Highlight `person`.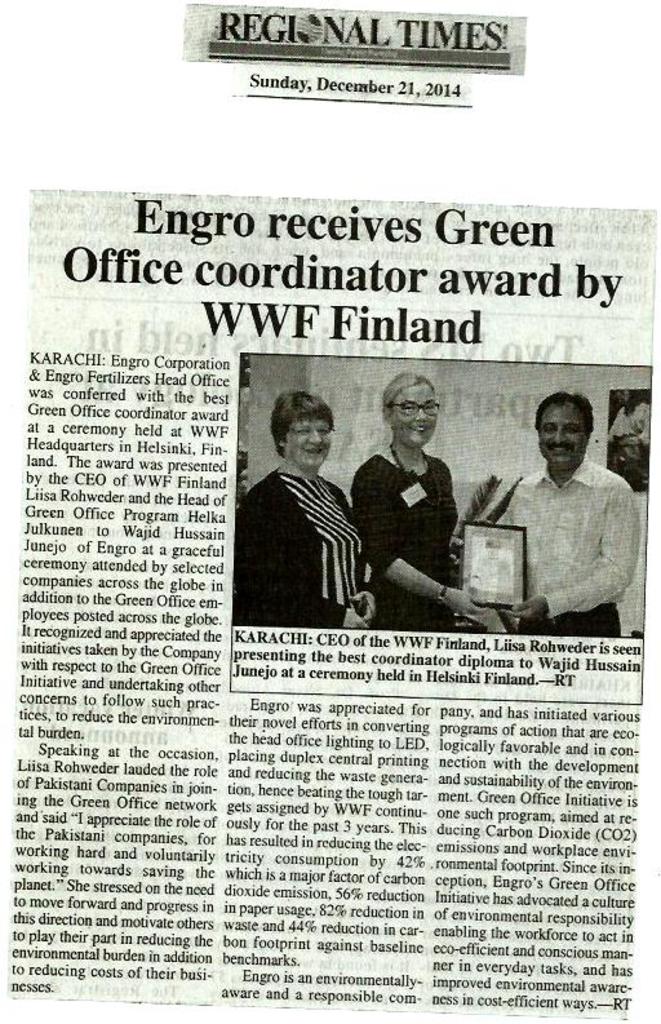
Highlighted region: bbox(232, 377, 368, 616).
